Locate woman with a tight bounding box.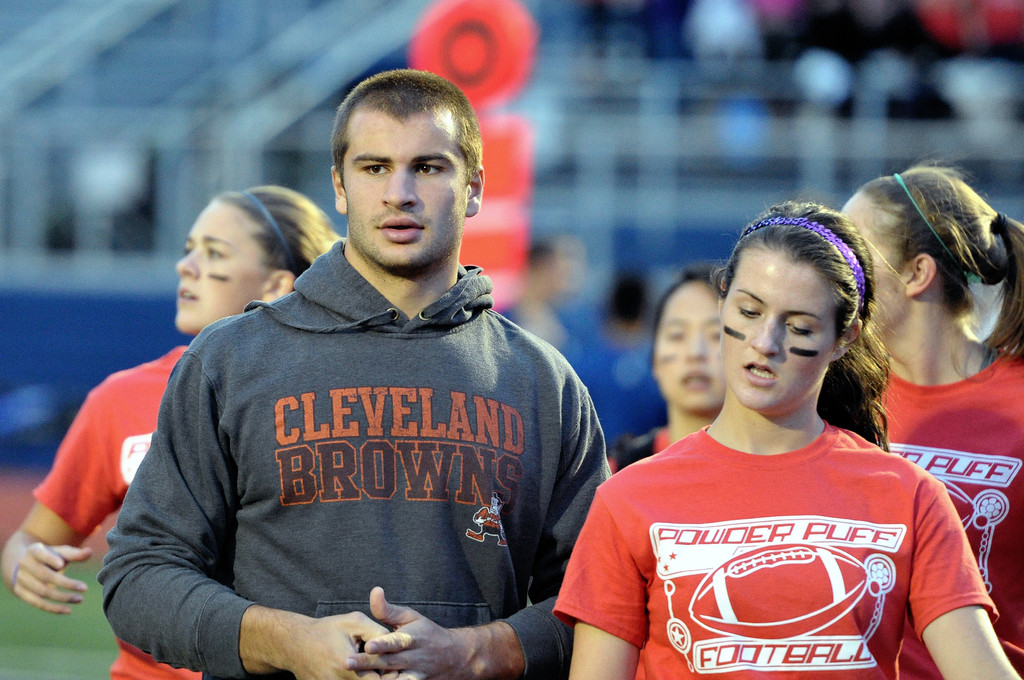
[x1=836, y1=159, x2=1023, y2=679].
